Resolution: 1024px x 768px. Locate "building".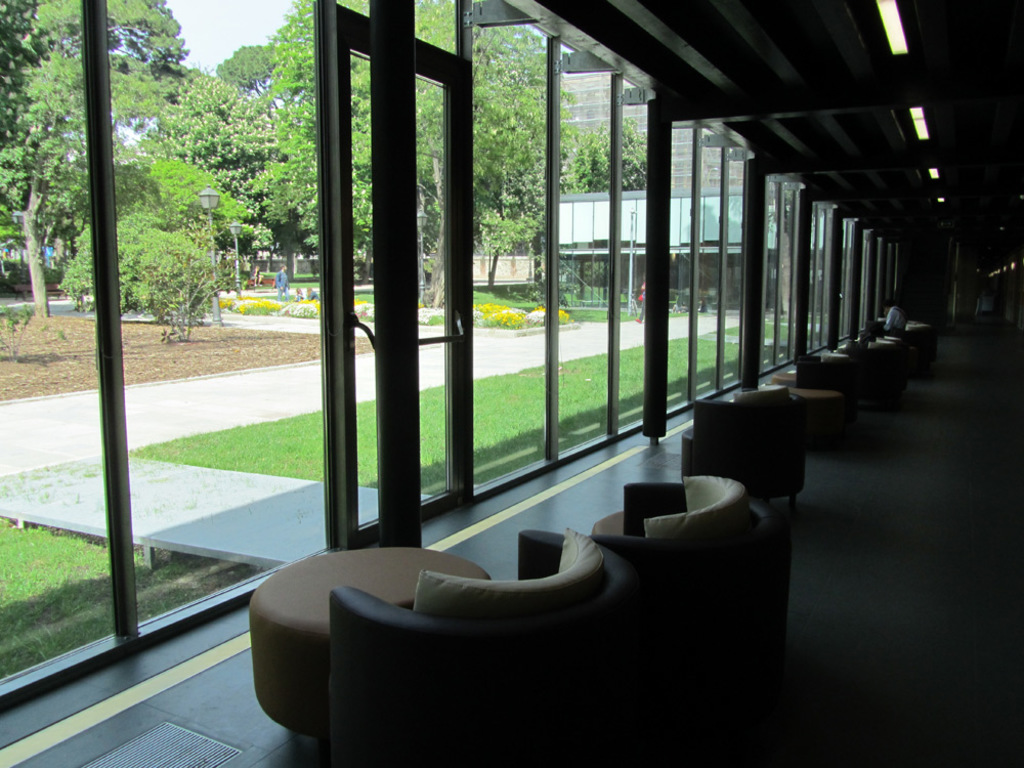
<region>0, 0, 1023, 767</region>.
